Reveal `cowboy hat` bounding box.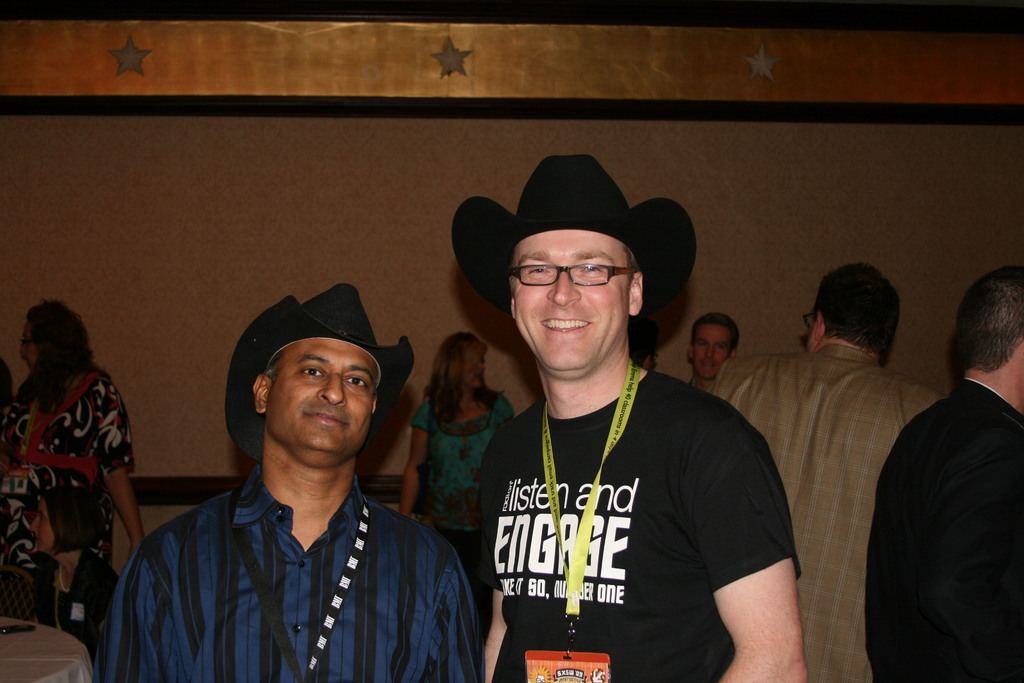
Revealed: pyautogui.locateOnScreen(228, 284, 408, 453).
